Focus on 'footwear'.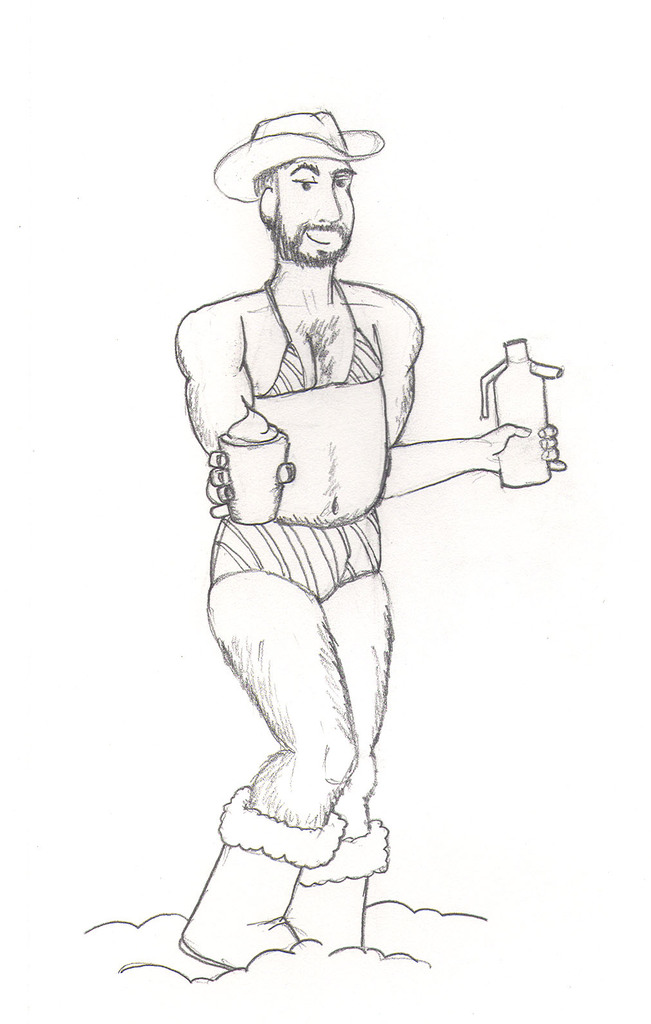
Focused at left=182, top=788, right=346, bottom=958.
